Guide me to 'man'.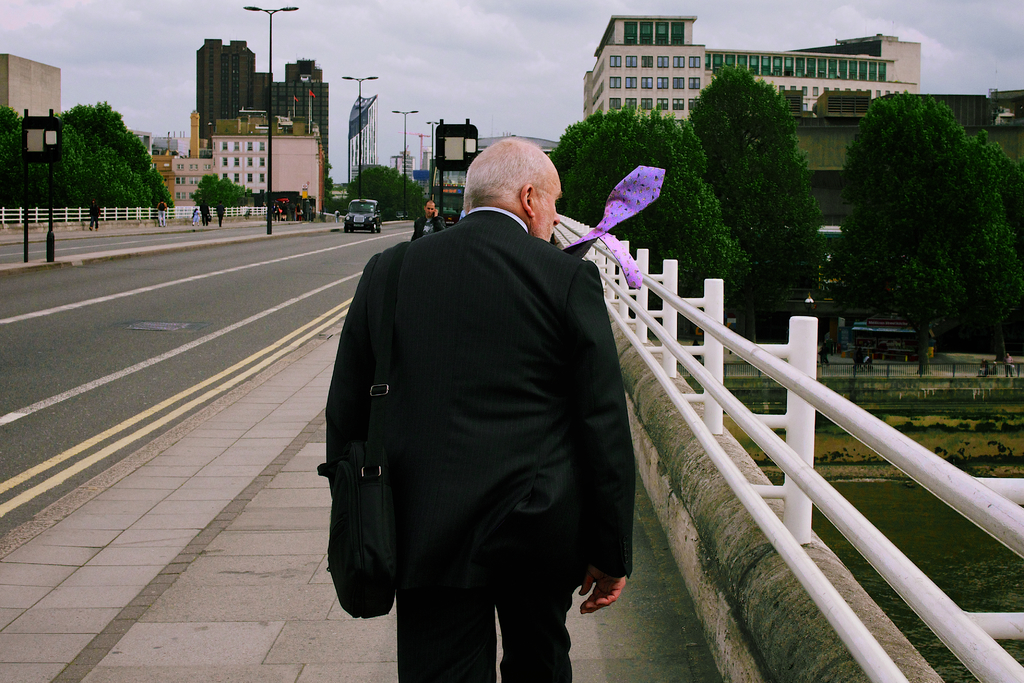
Guidance: l=318, t=127, r=650, b=677.
